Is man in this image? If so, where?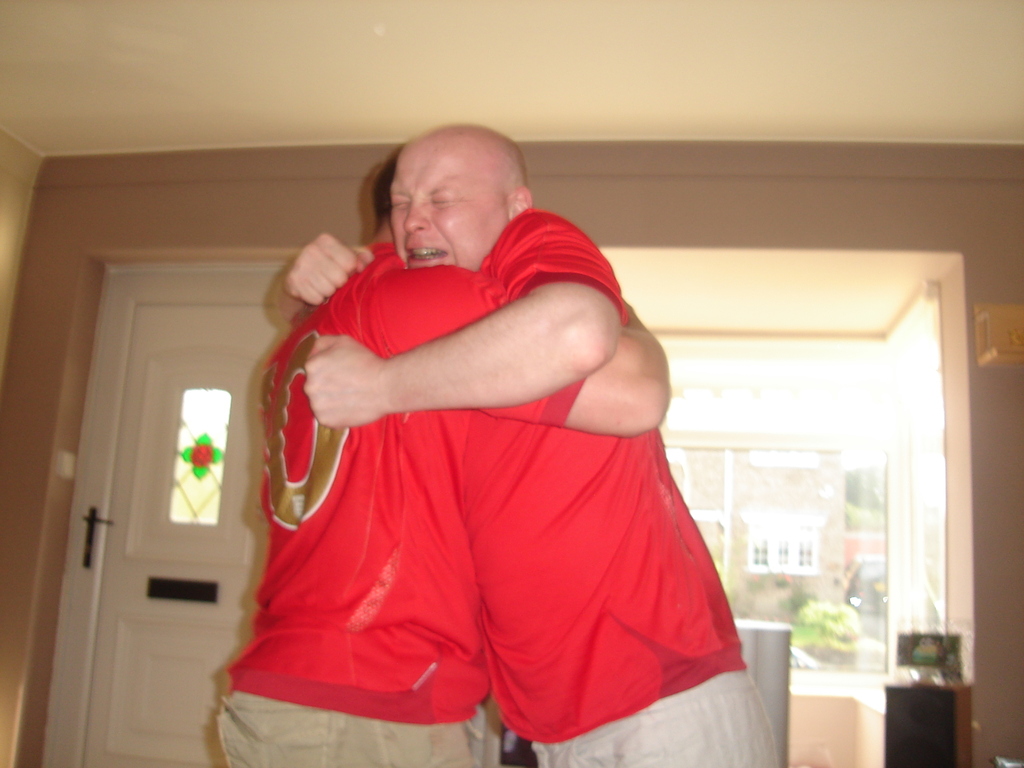
Yes, at bbox(292, 113, 785, 767).
